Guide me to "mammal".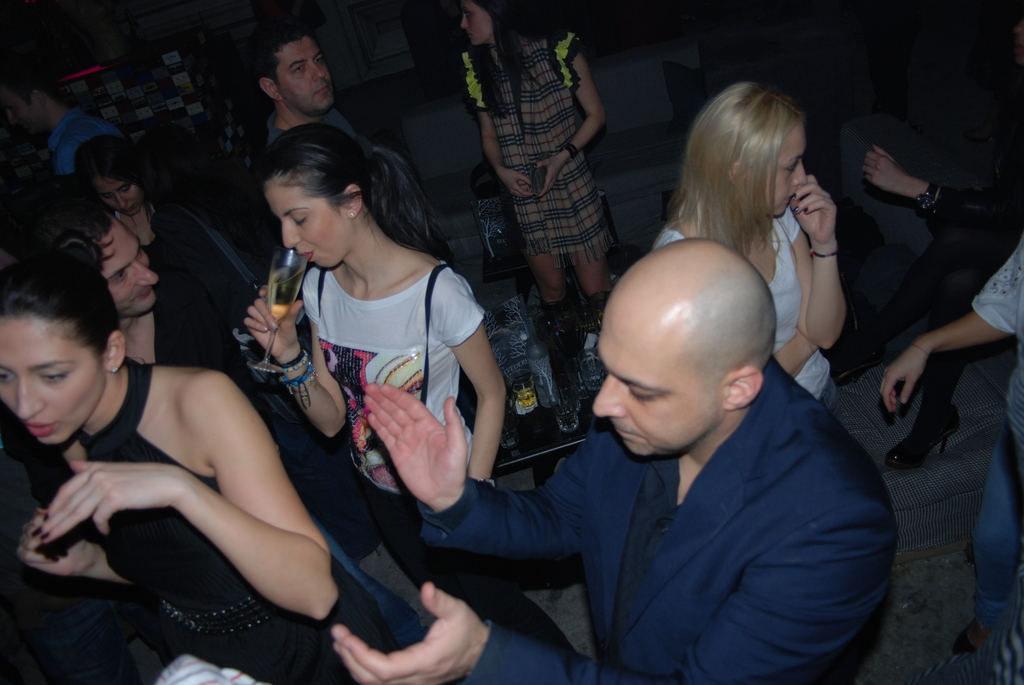
Guidance: box=[242, 123, 578, 677].
